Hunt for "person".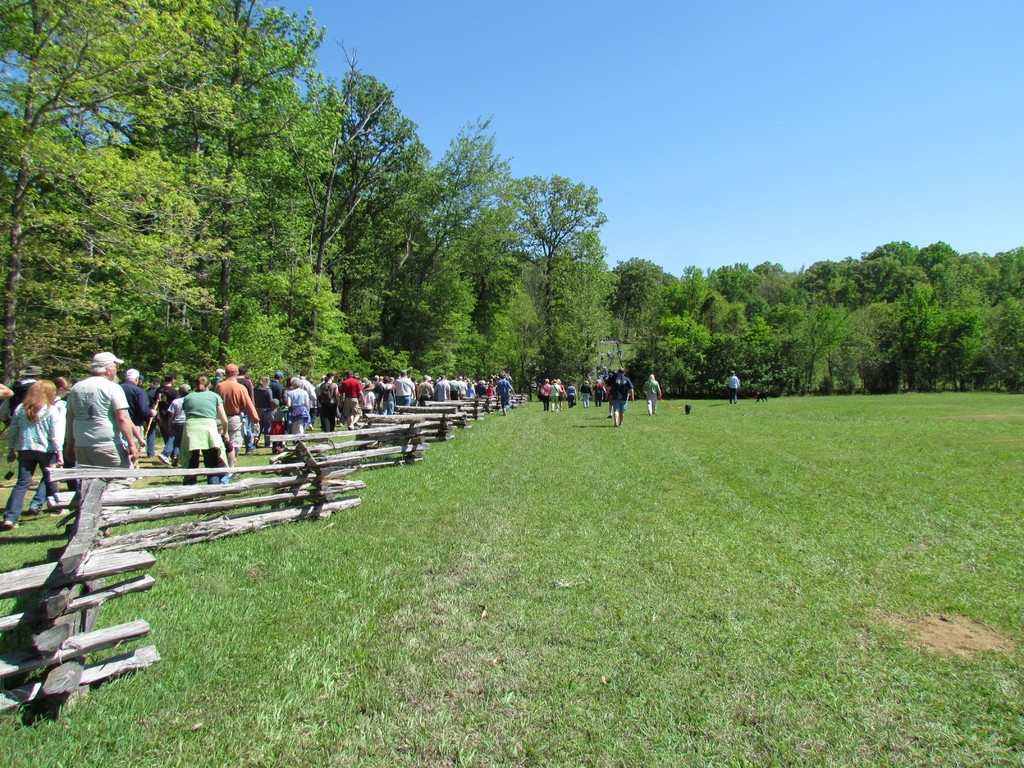
Hunted down at [449,377,467,404].
